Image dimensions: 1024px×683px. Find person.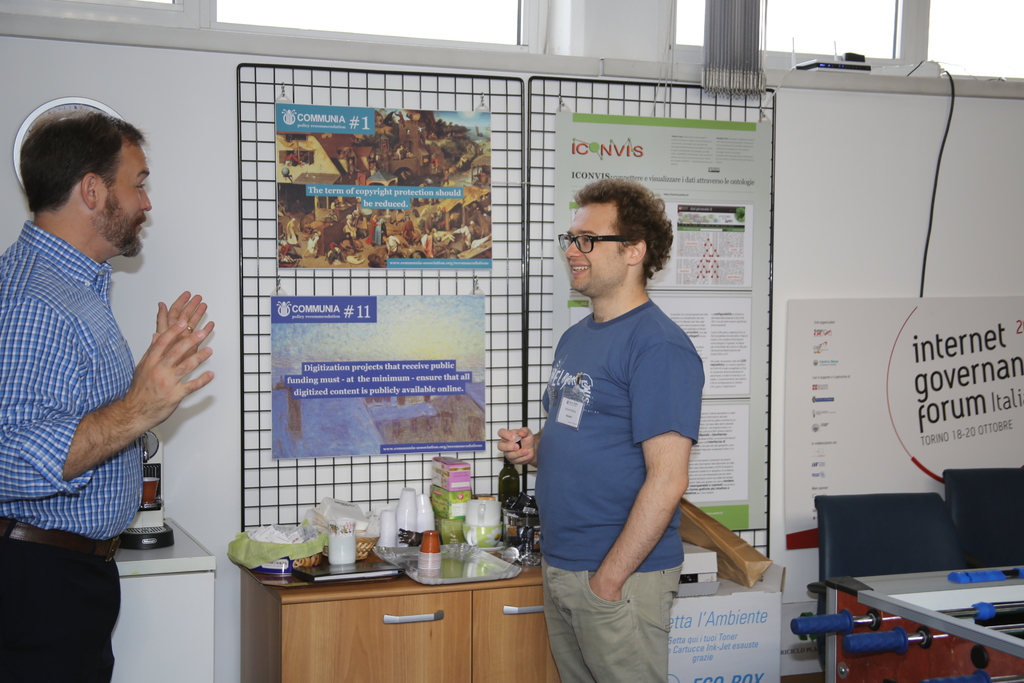
536:149:732:677.
